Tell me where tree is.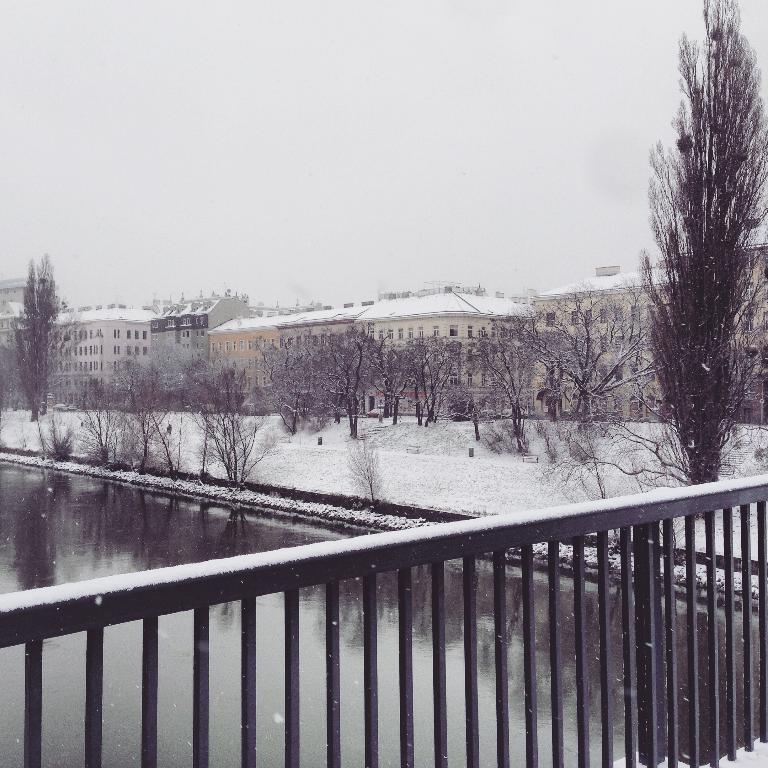
tree is at x1=640 y1=18 x2=761 y2=514.
